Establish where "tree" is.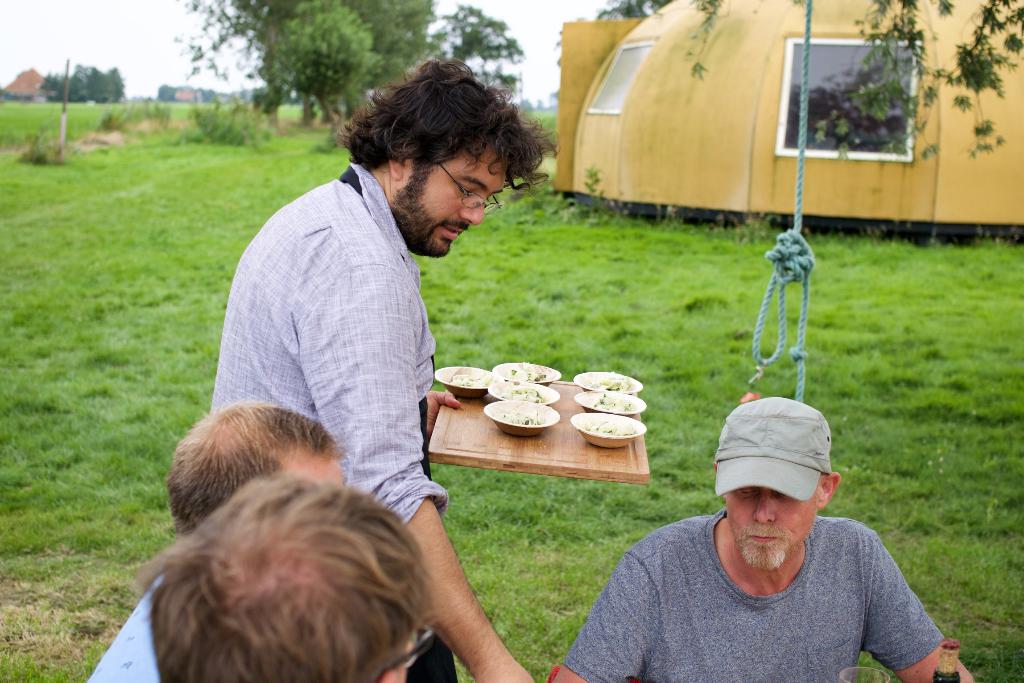
Established at box(556, 0, 677, 47).
